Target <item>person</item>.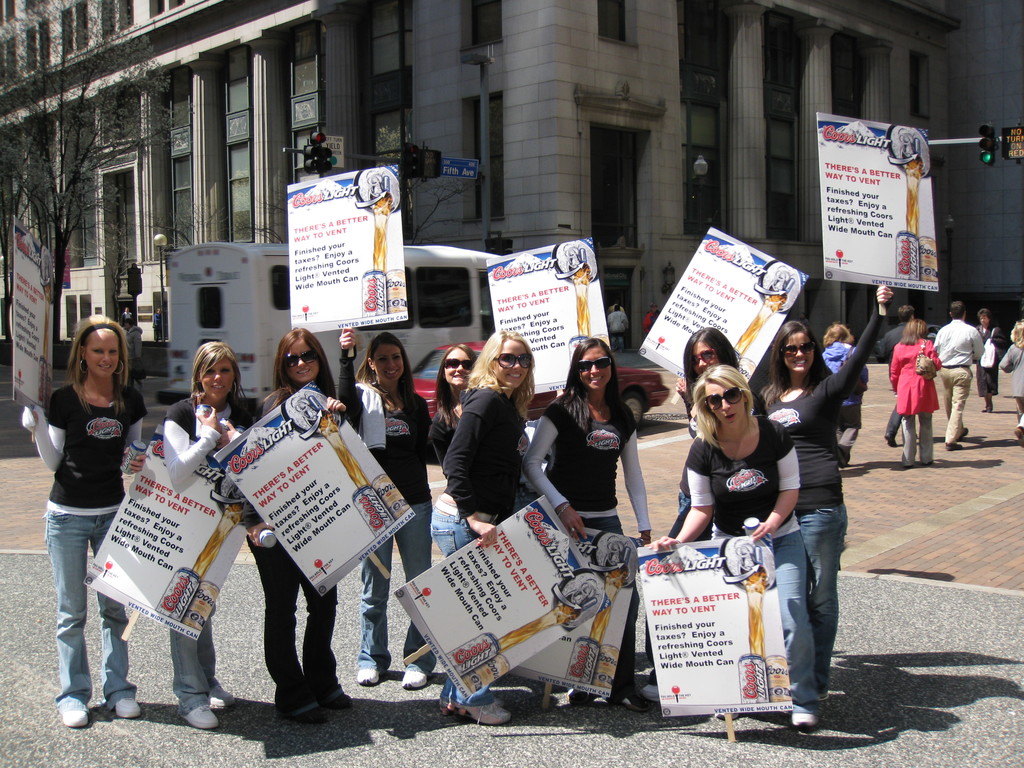
Target region: 26,294,140,718.
